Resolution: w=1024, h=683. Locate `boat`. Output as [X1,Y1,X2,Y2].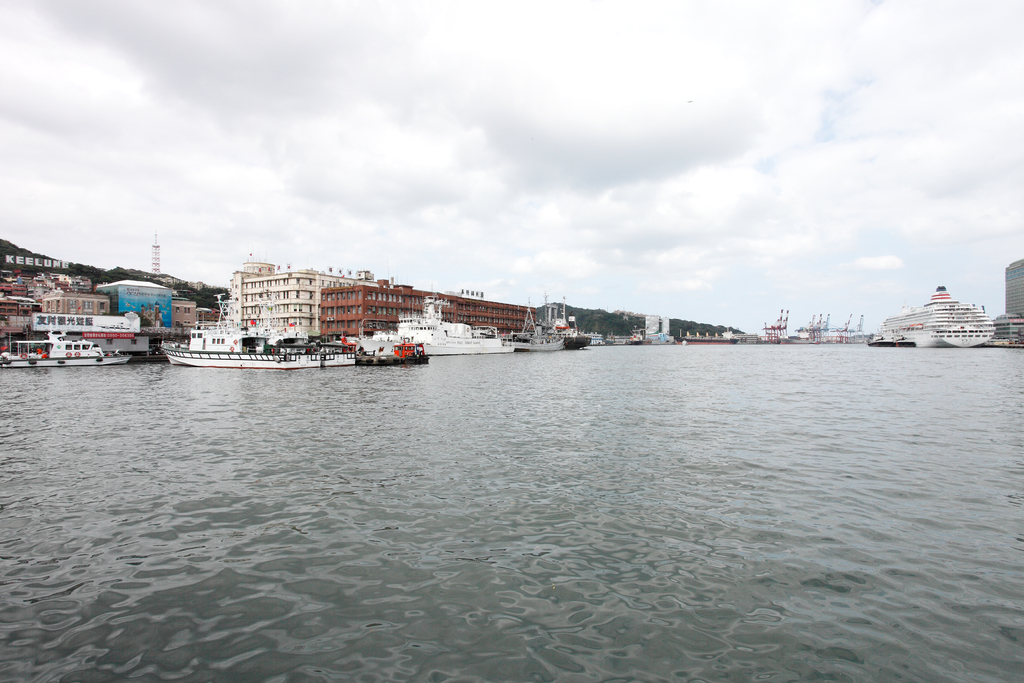
[161,342,359,369].
